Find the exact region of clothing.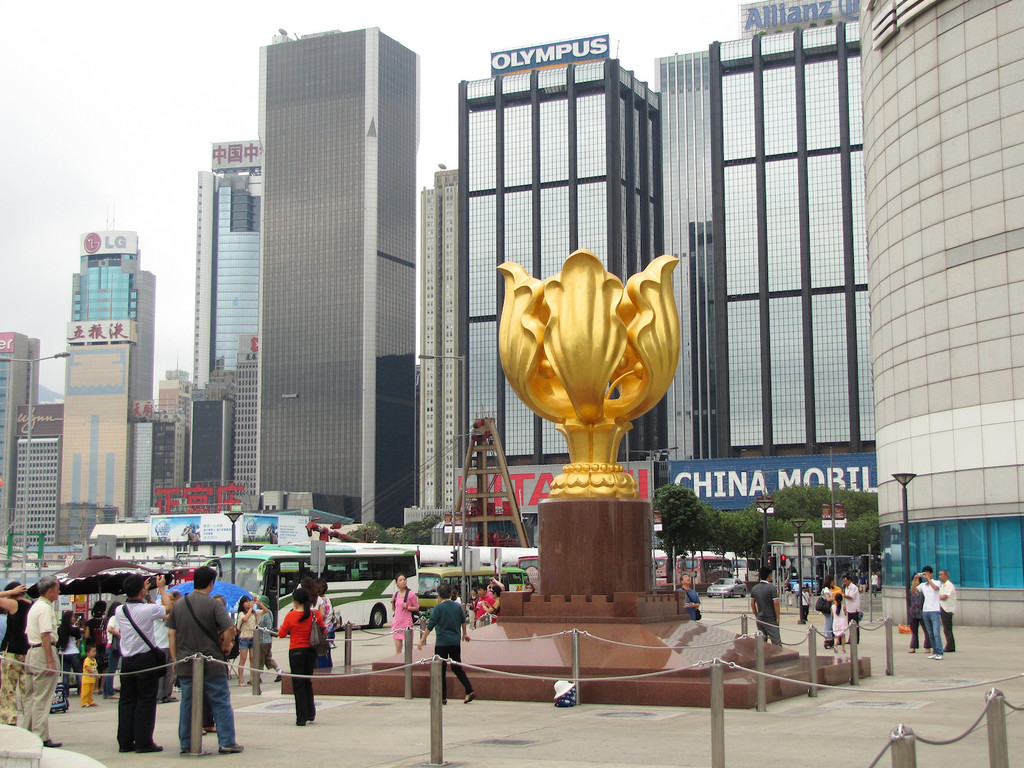
Exact region: 911/588/934/650.
